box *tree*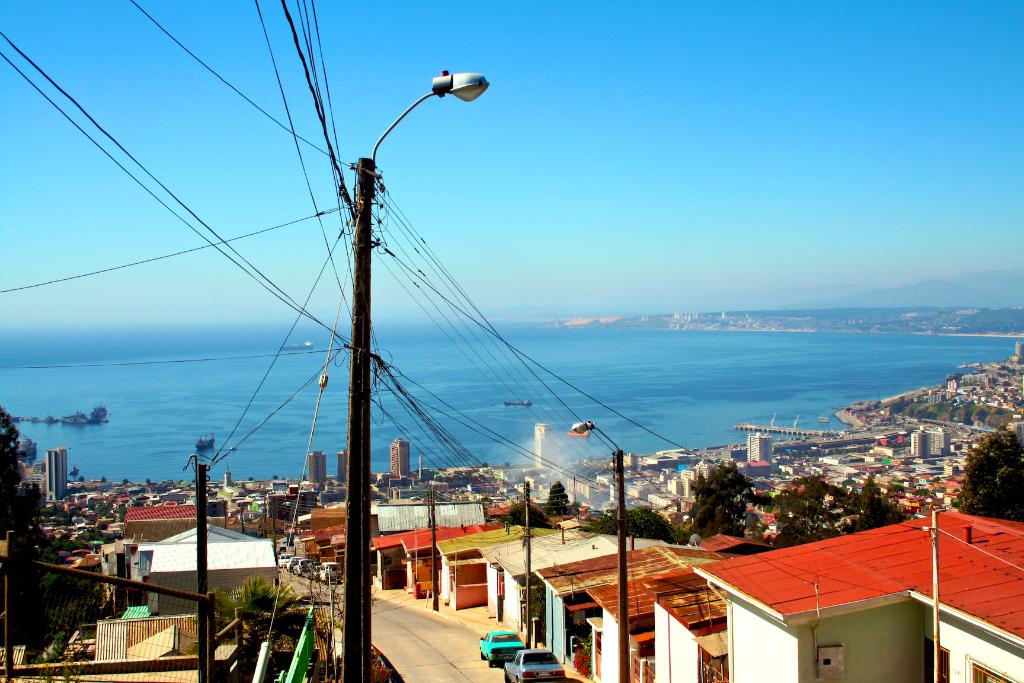
box=[502, 457, 512, 470]
